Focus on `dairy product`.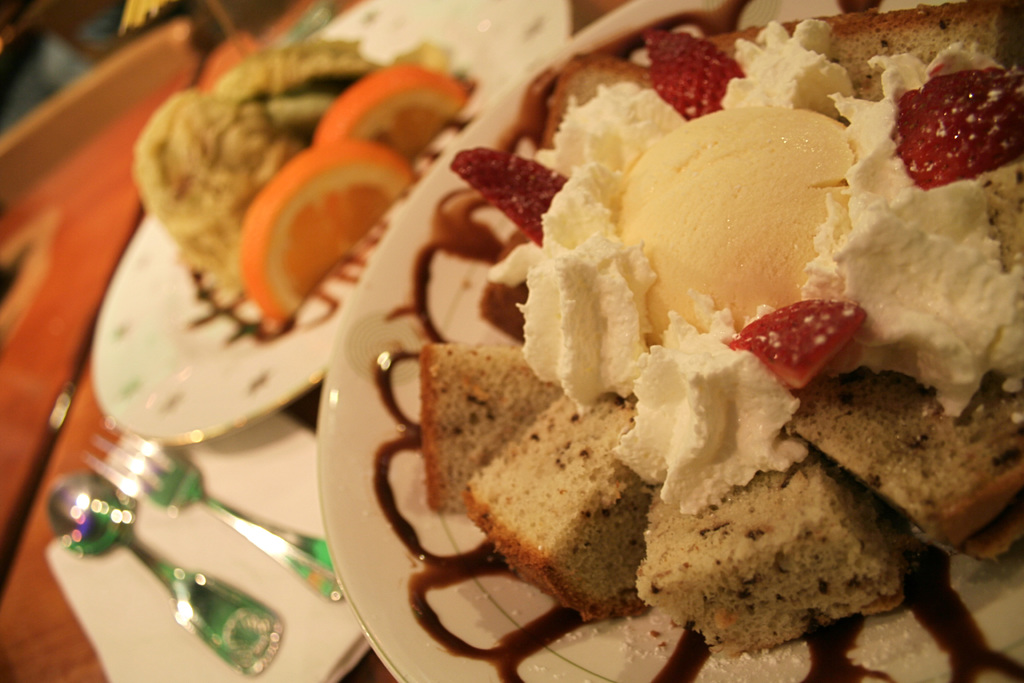
Focused at [x1=516, y1=180, x2=614, y2=406].
